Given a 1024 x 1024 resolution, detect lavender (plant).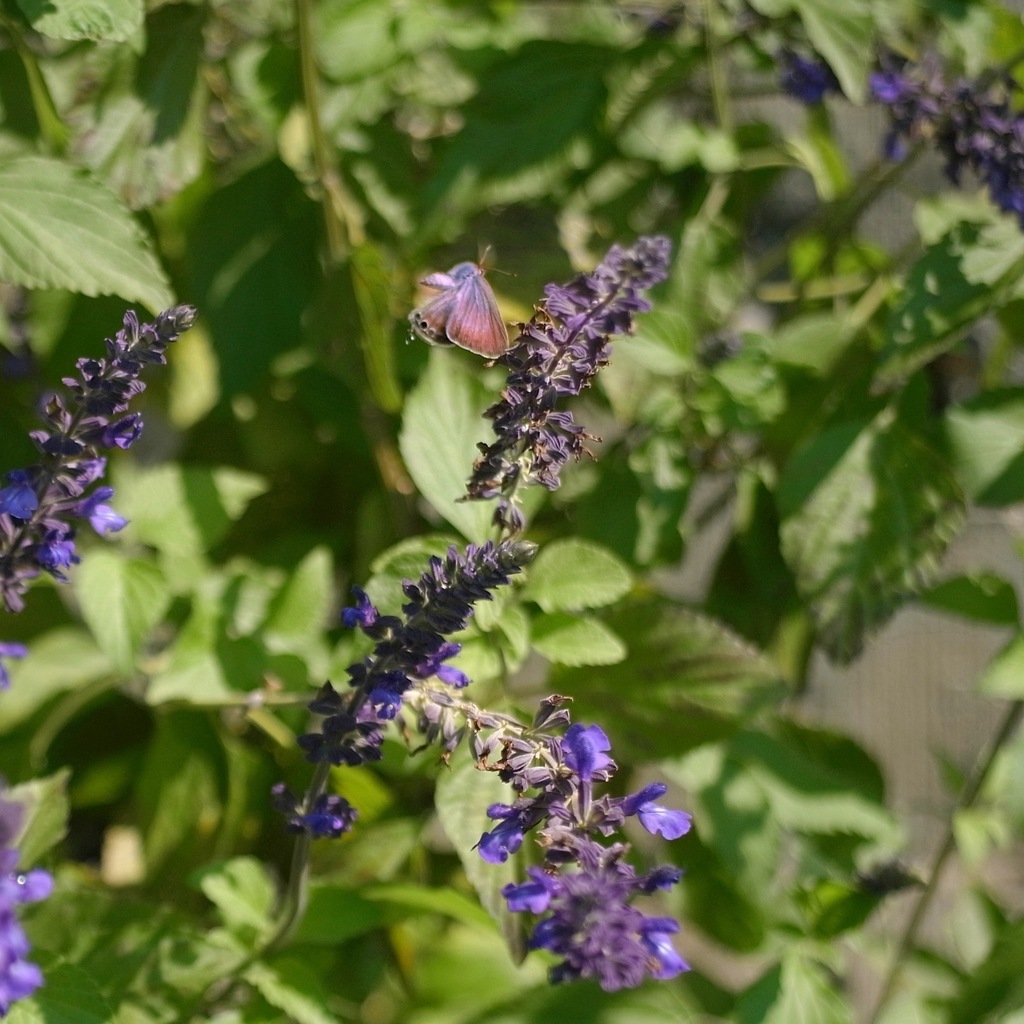
rect(0, 795, 49, 1017).
